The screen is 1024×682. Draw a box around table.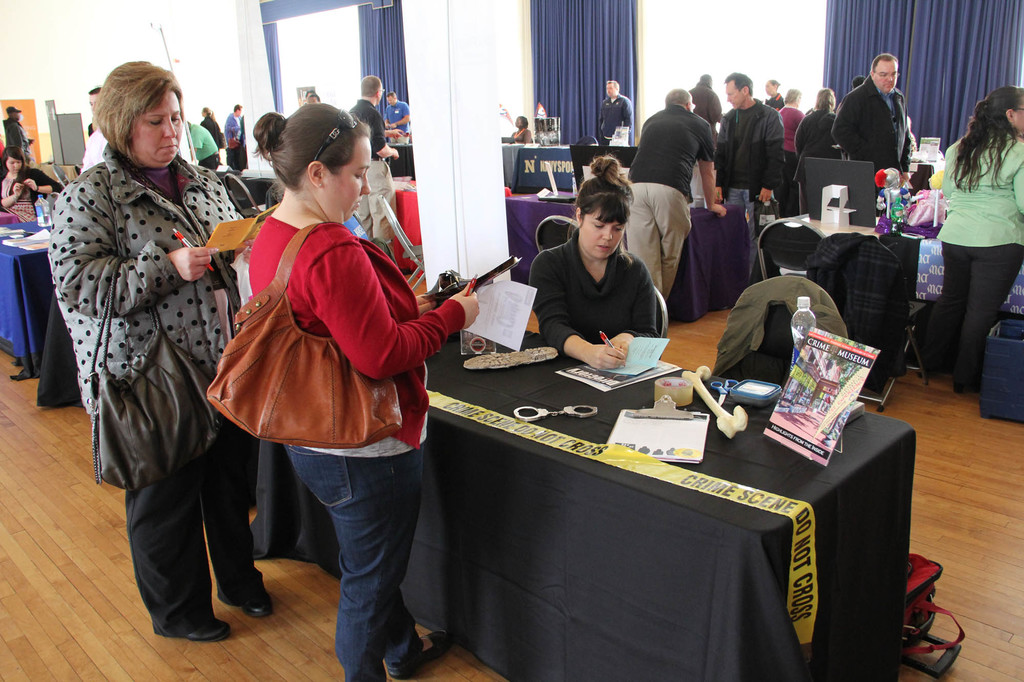
detection(504, 143, 573, 186).
